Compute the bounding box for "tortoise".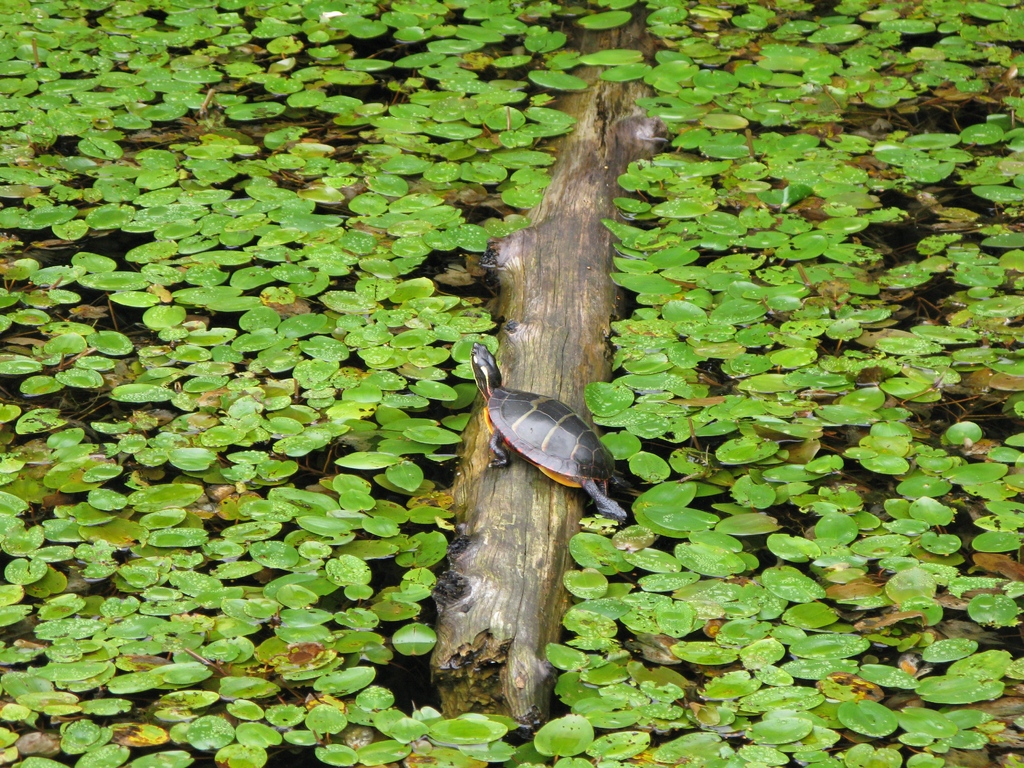
466, 342, 626, 518.
